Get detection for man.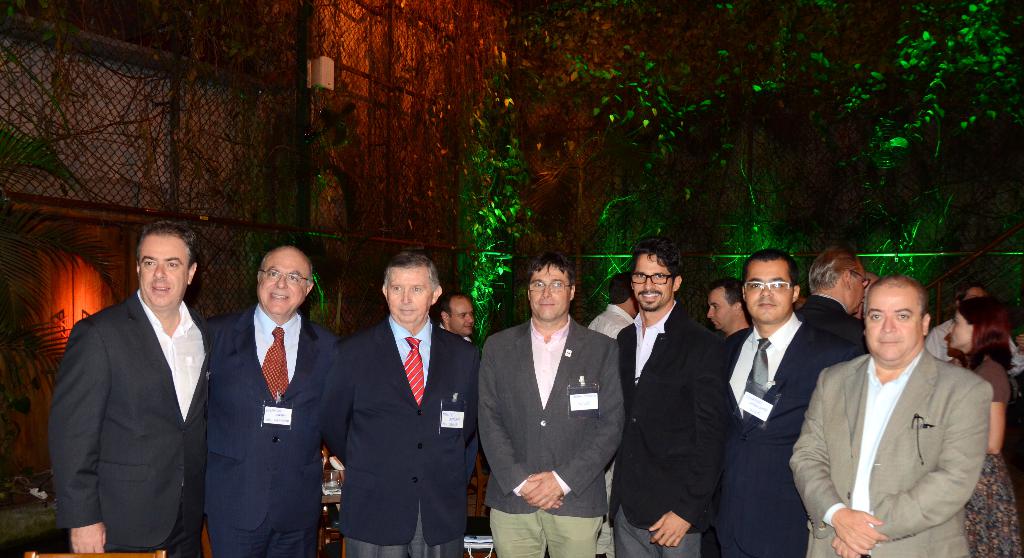
Detection: Rect(479, 249, 626, 557).
